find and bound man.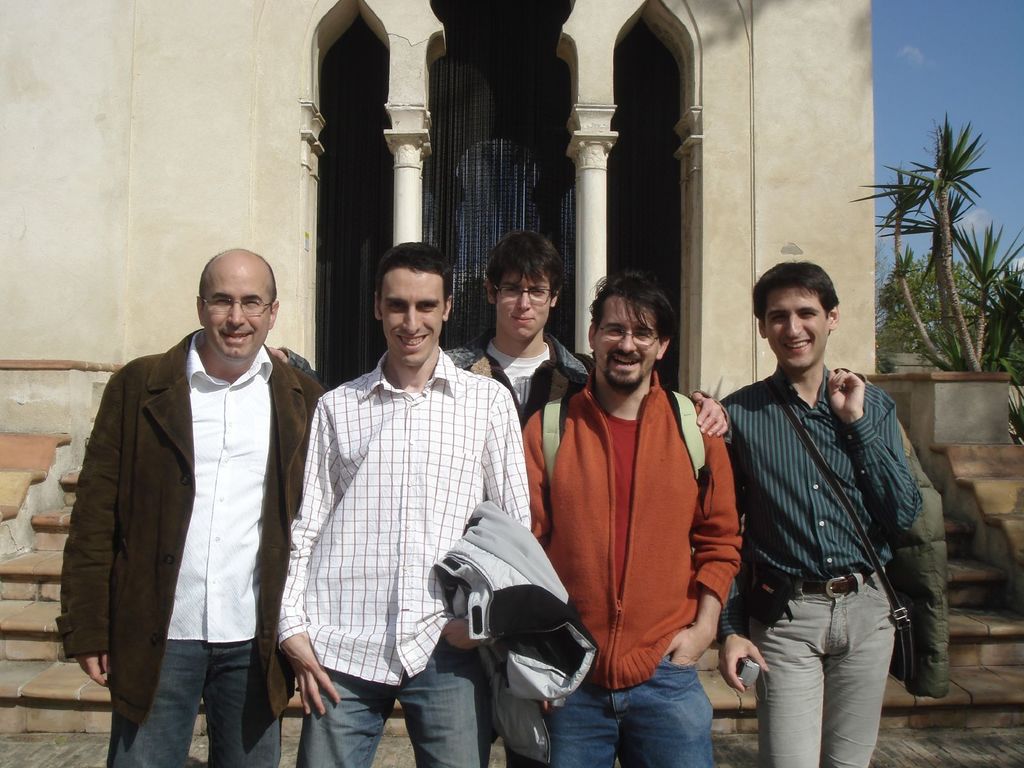
Bound: crop(520, 269, 746, 767).
